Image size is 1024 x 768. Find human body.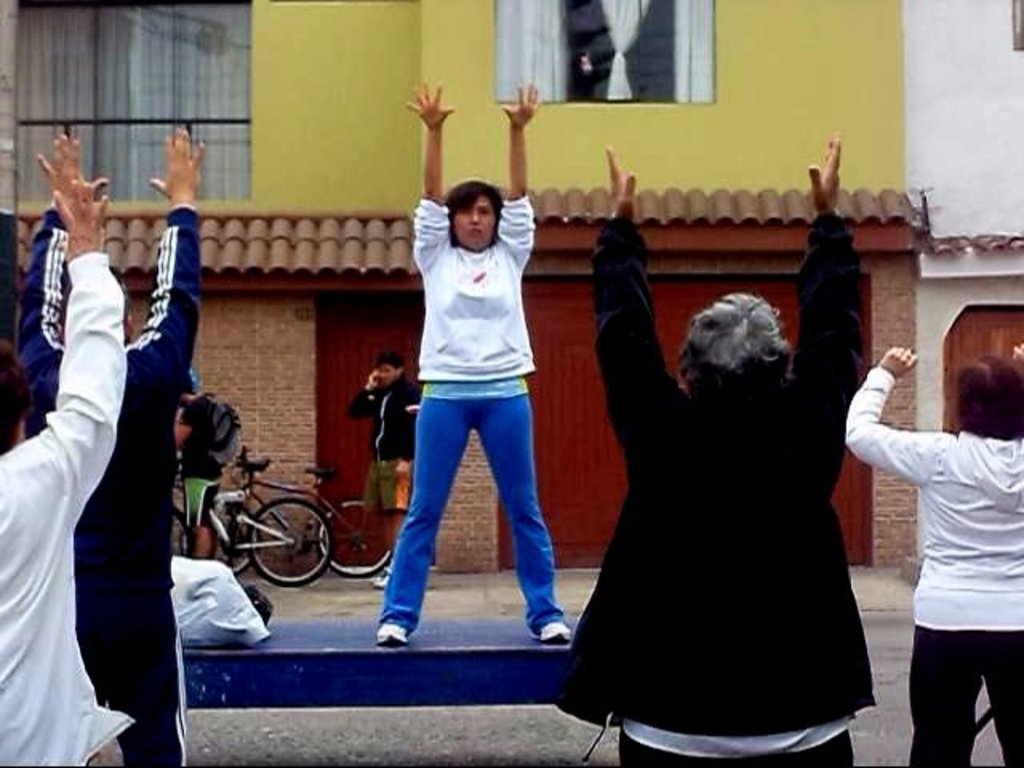
0, 176, 128, 766.
